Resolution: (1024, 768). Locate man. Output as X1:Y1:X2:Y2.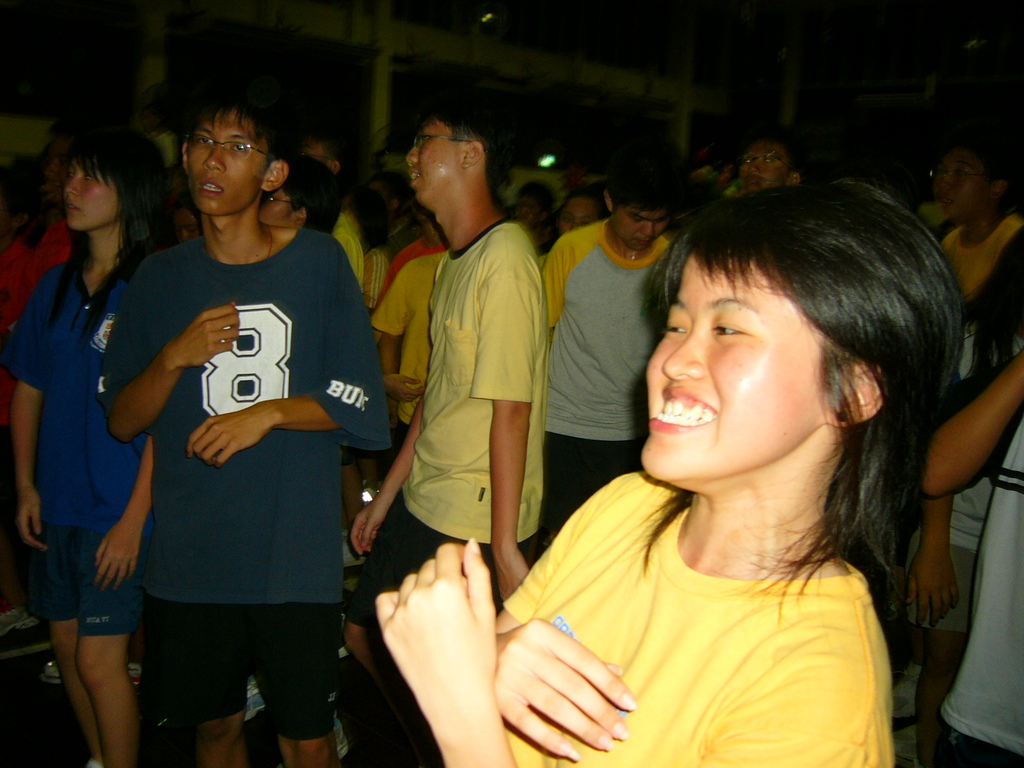
78:95:379:758.
